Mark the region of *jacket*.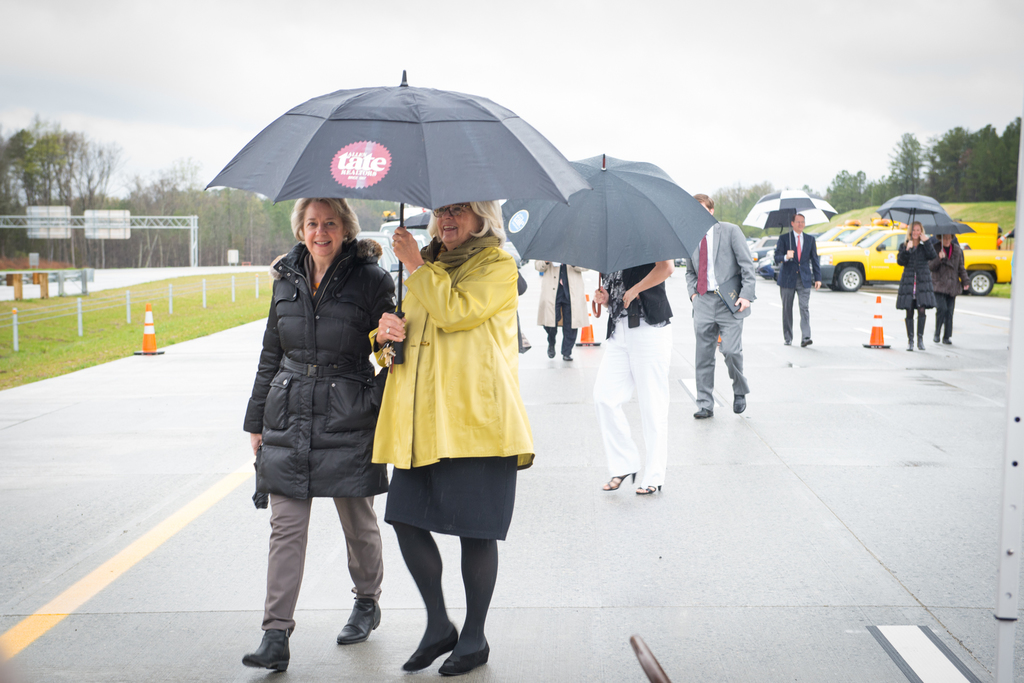
Region: l=242, t=205, r=387, b=513.
